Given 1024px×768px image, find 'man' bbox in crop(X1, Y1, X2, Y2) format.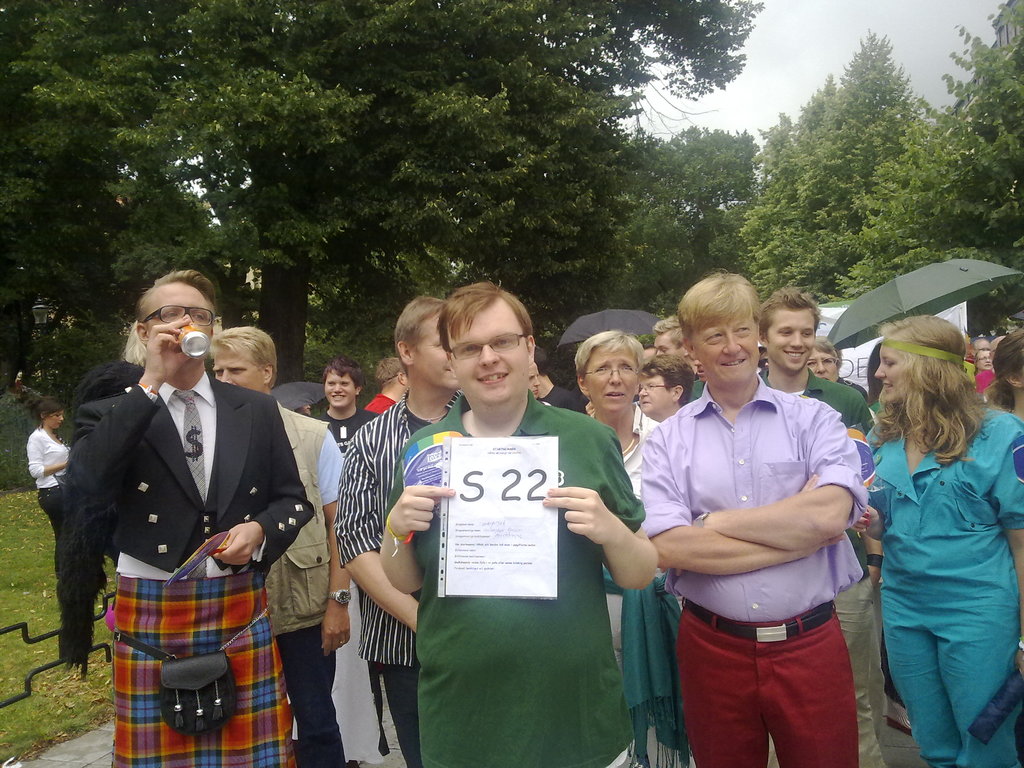
crop(366, 352, 408, 414).
